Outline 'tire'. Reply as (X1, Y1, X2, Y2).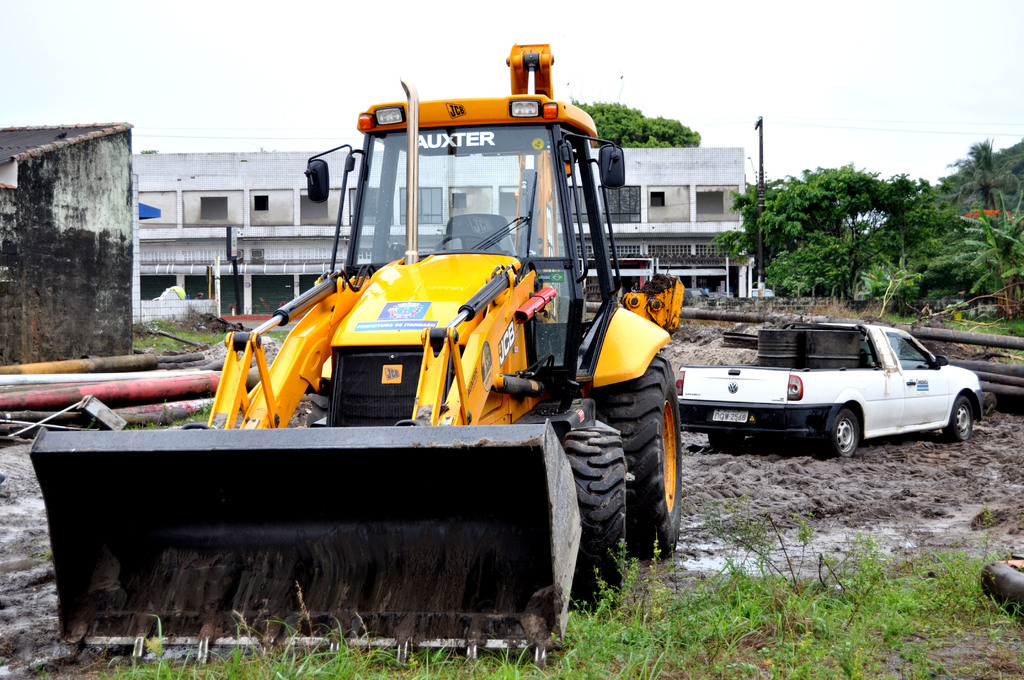
(557, 424, 633, 619).
